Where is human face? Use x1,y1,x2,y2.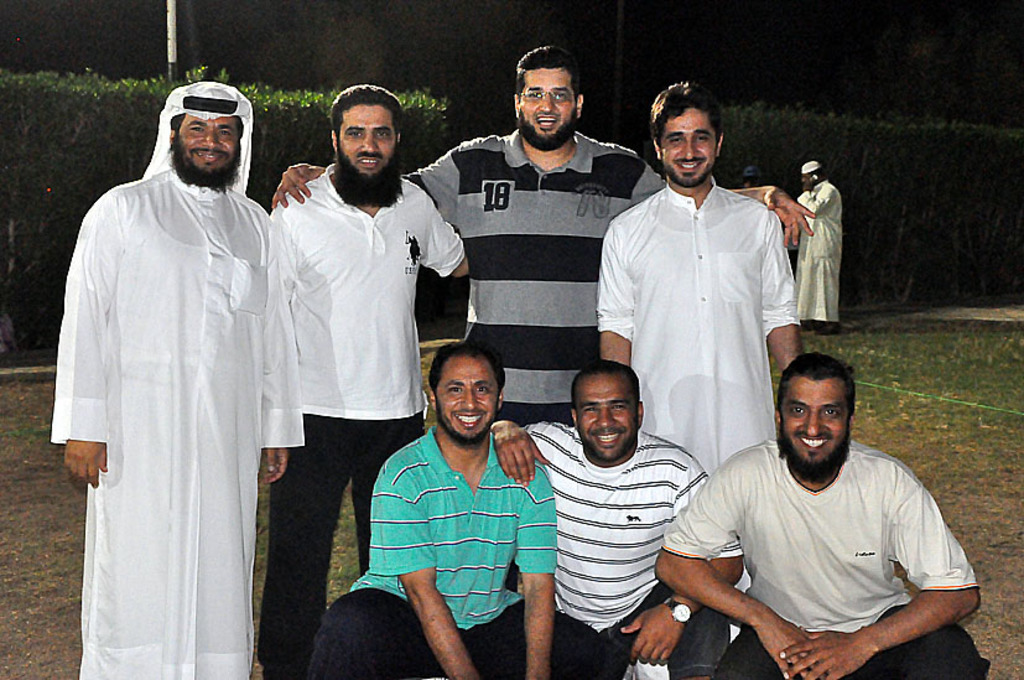
779,378,846,478.
